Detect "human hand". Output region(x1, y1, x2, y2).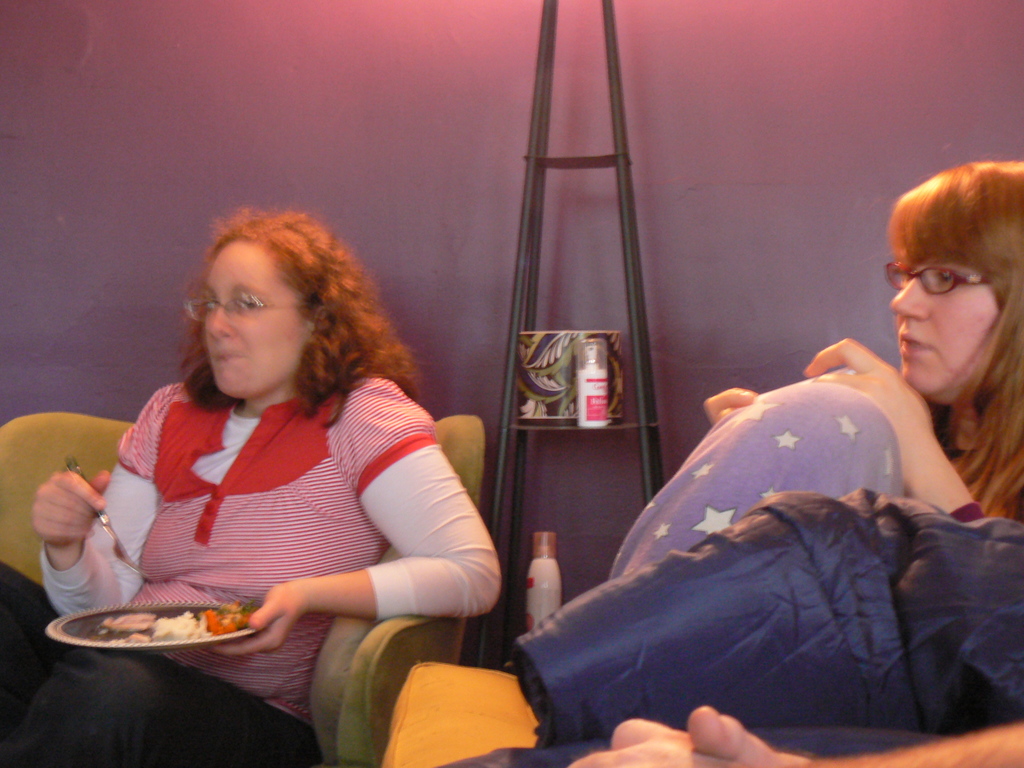
region(690, 701, 804, 767).
